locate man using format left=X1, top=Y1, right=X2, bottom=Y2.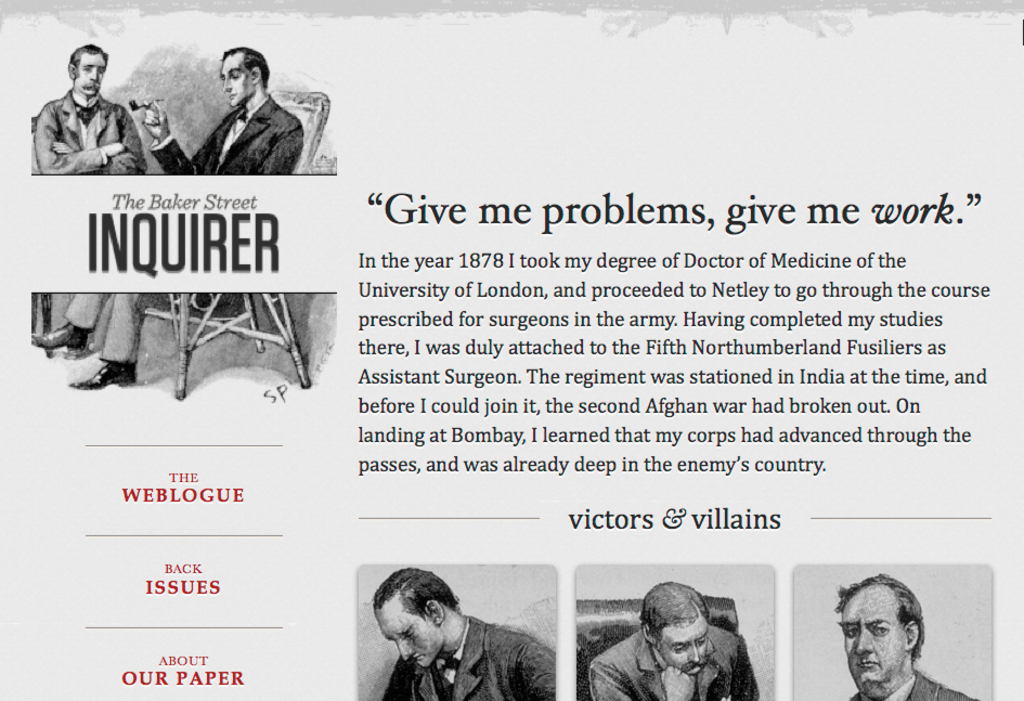
left=31, top=40, right=148, bottom=179.
